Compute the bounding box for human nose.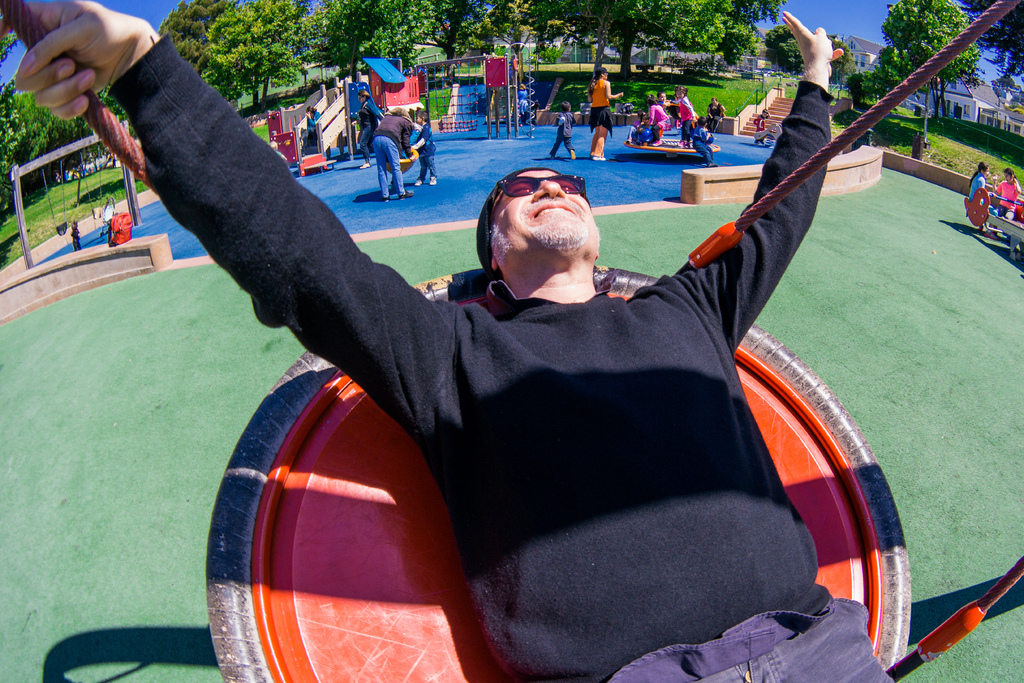
(531, 178, 566, 202).
